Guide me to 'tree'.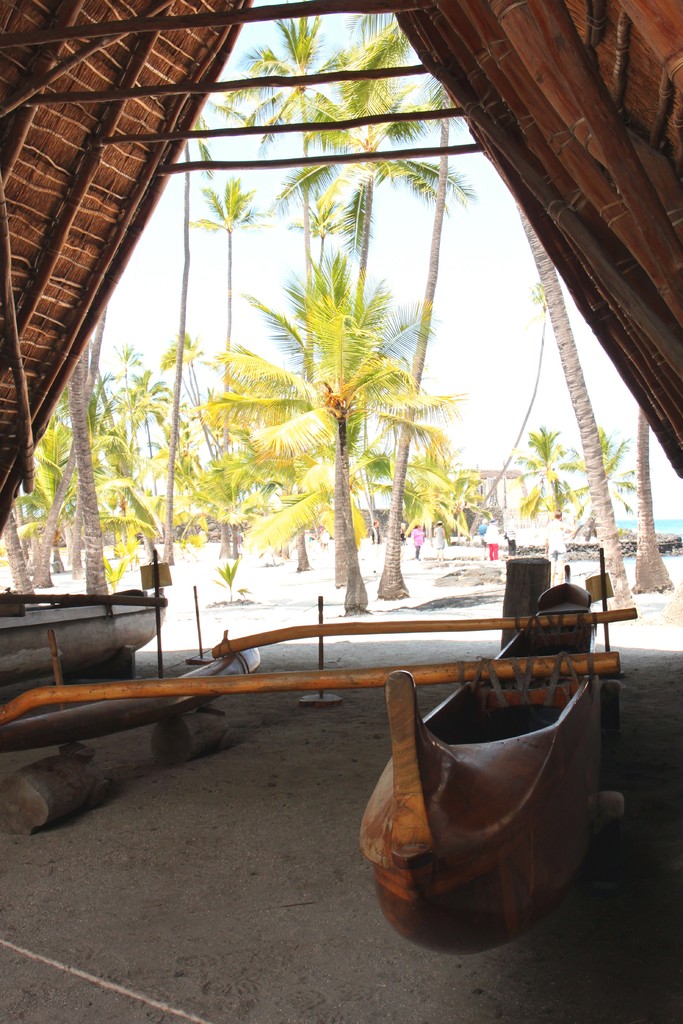
Guidance: detection(195, 177, 272, 468).
